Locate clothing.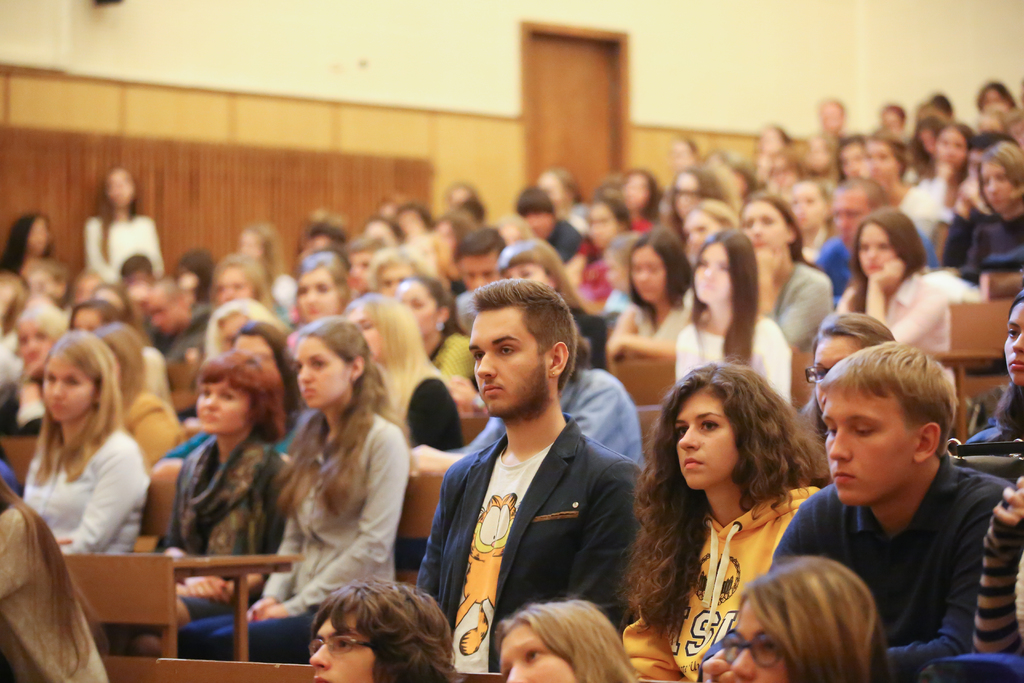
Bounding box: {"left": 571, "top": 359, "right": 646, "bottom": 465}.
